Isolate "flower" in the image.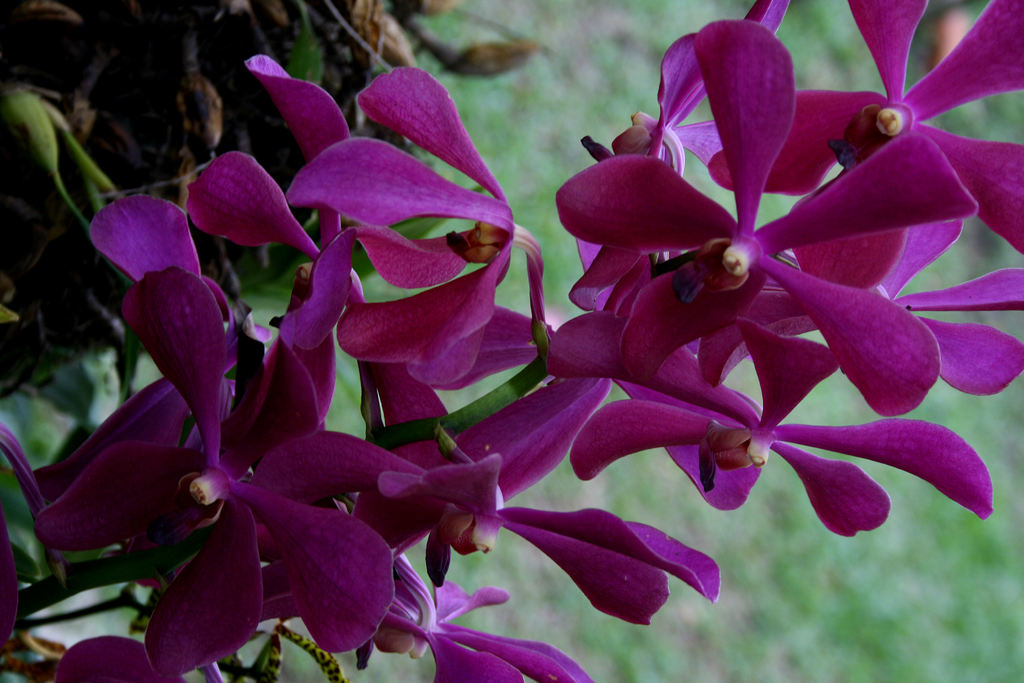
Isolated region: left=562, top=311, right=996, bottom=539.
